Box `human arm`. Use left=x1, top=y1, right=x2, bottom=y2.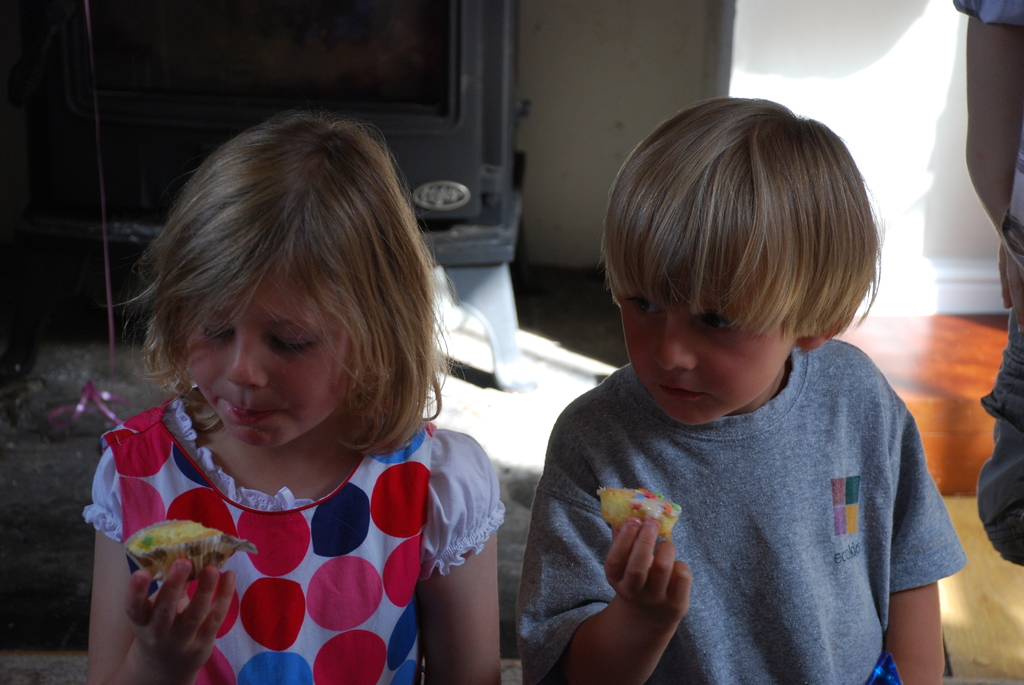
left=970, top=306, right=1023, bottom=576.
